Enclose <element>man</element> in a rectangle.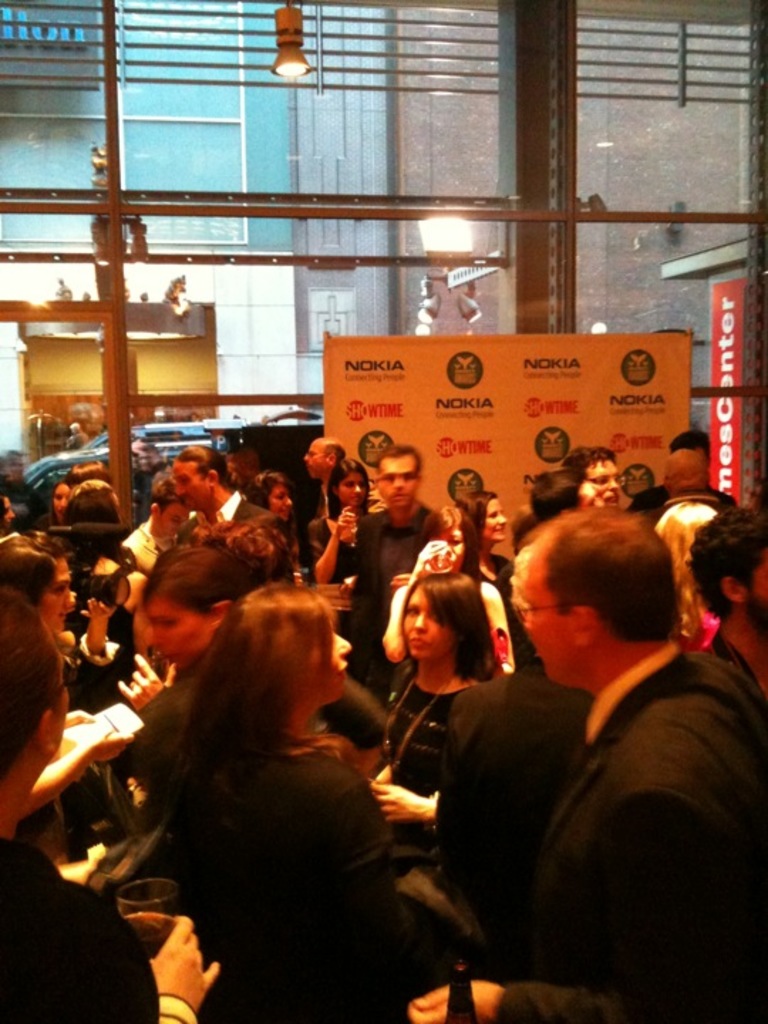
<bbox>506, 526, 767, 1023</bbox>.
